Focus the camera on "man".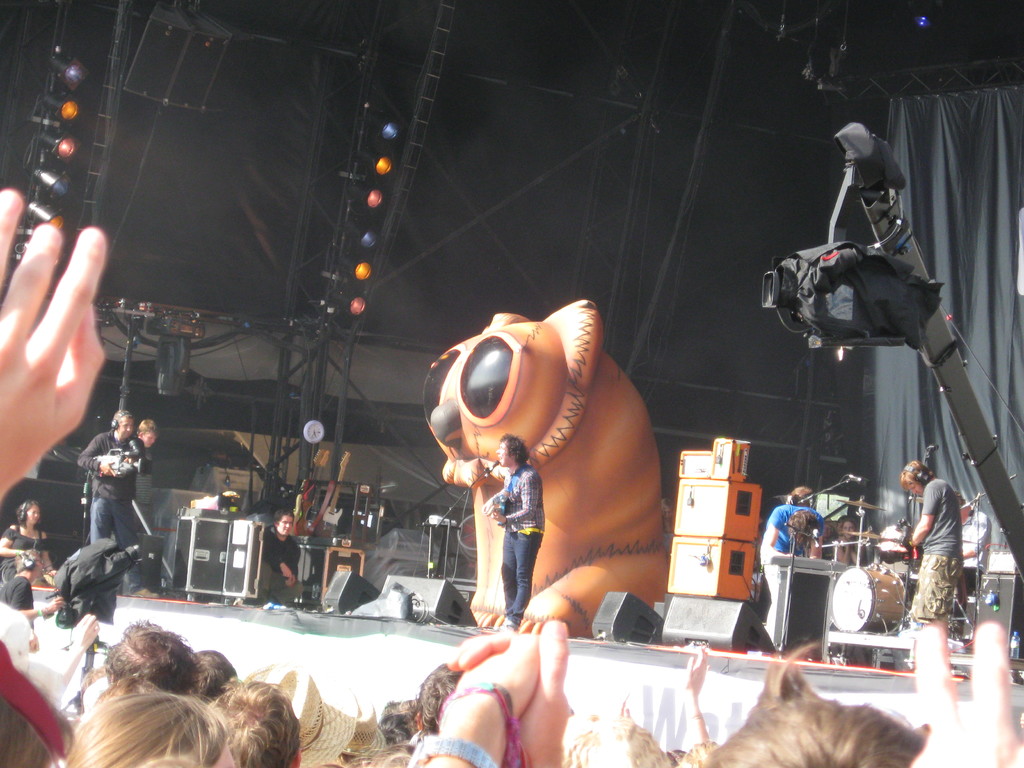
Focus region: detection(75, 413, 158, 559).
